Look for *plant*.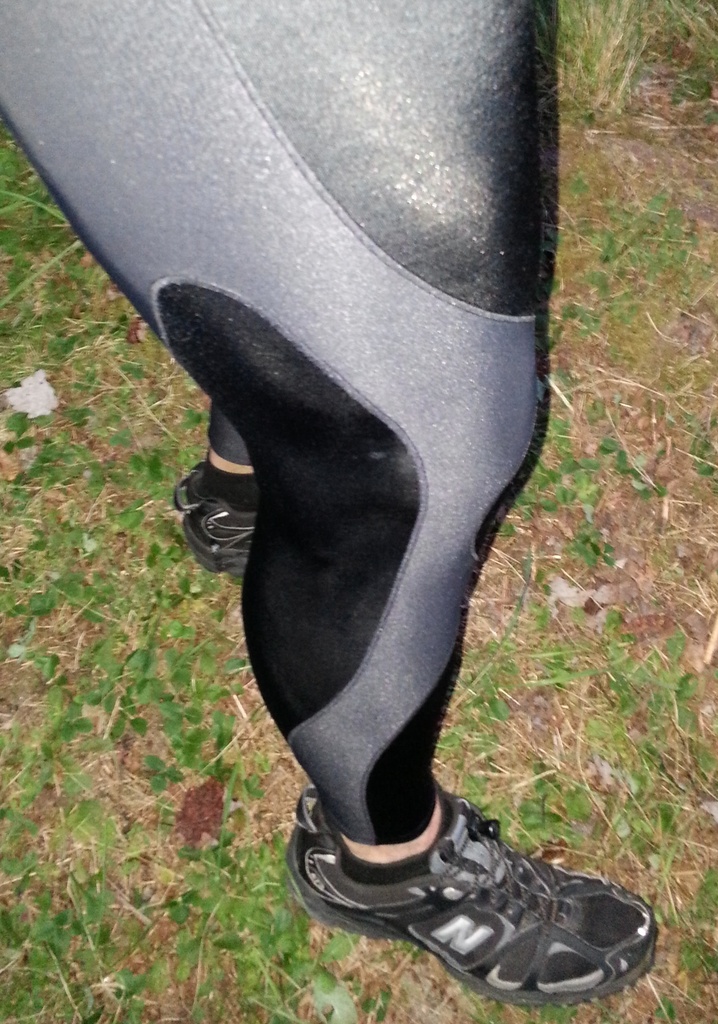
Found: select_region(556, 0, 717, 134).
